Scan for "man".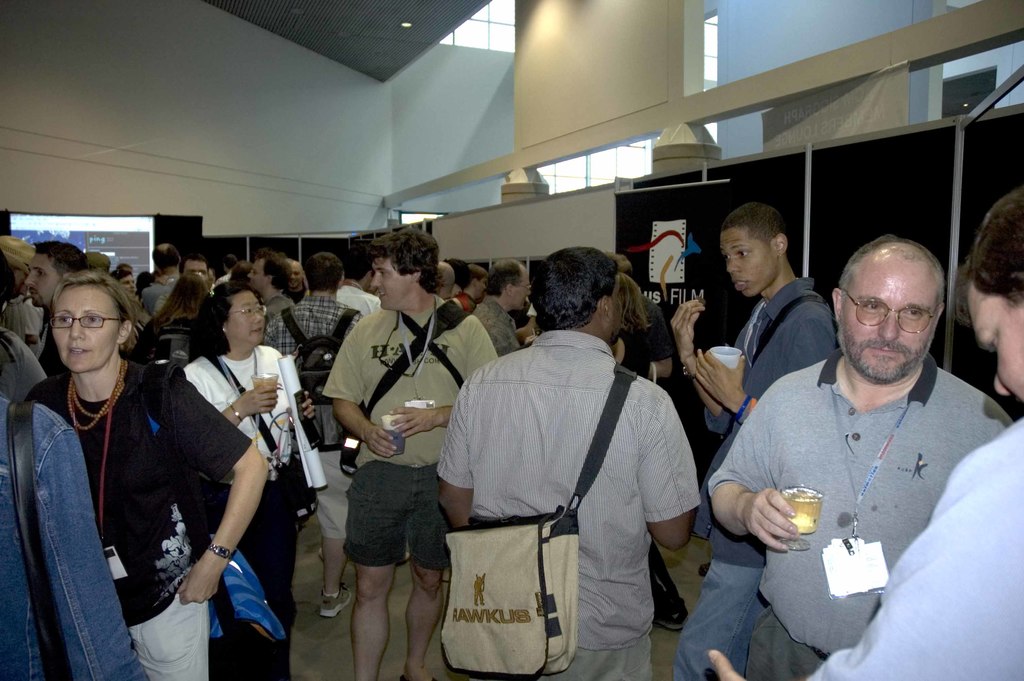
Scan result: box=[668, 199, 834, 680].
